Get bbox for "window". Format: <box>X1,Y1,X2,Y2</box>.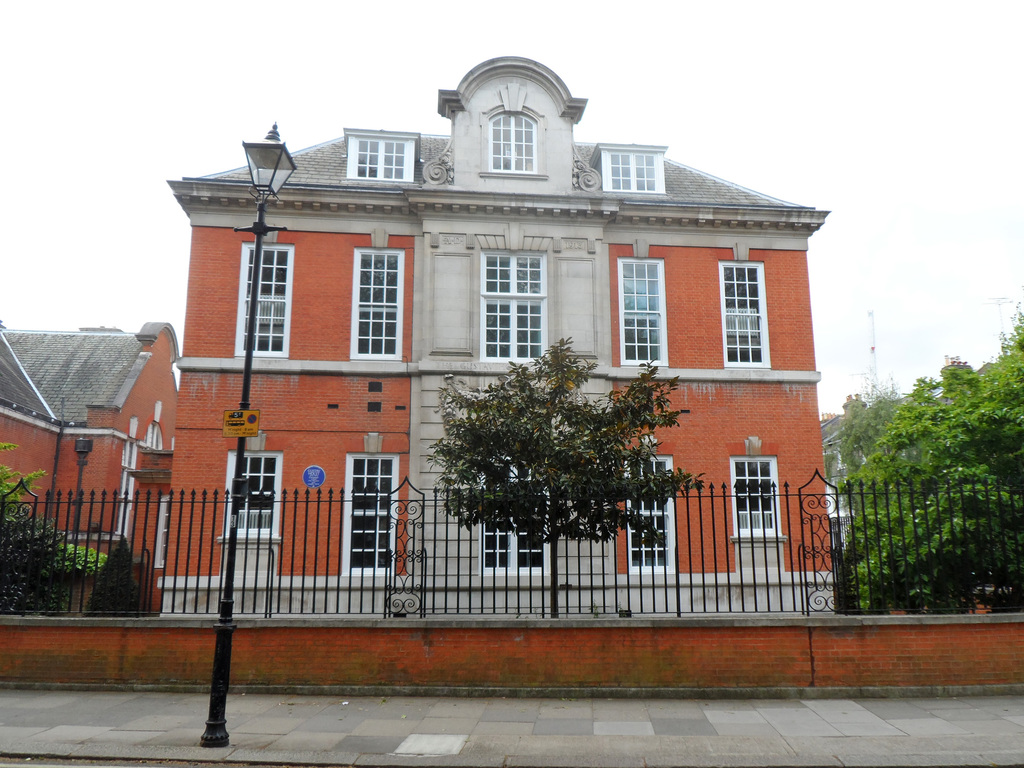
<box>608,154,666,192</box>.
